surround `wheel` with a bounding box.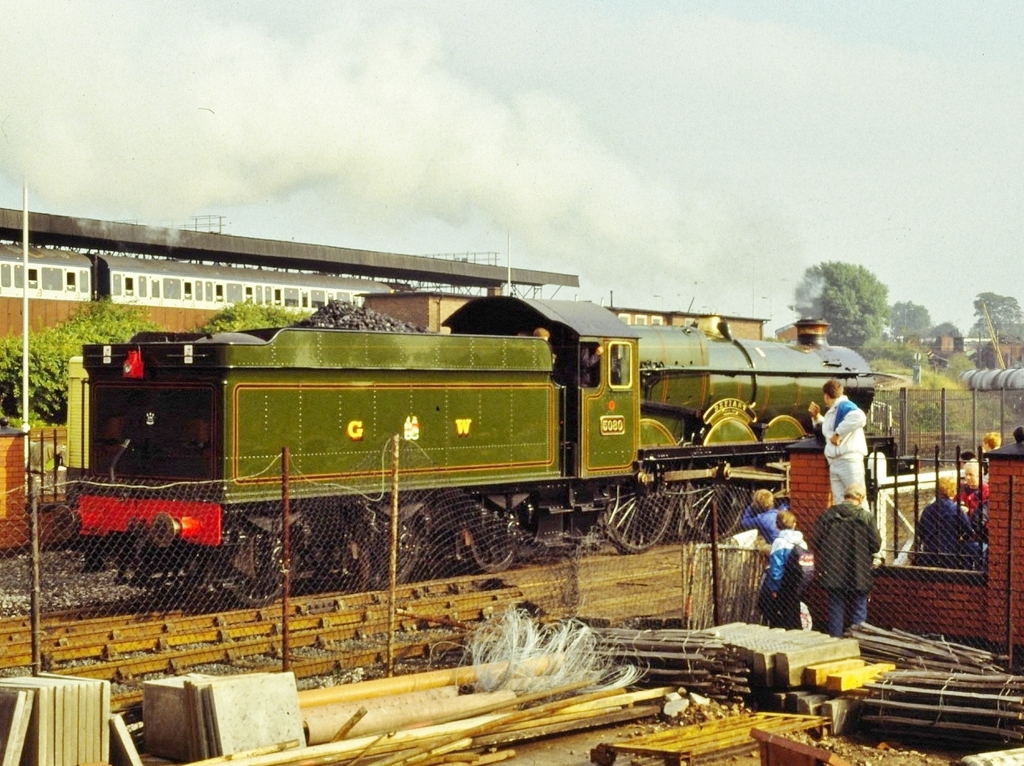
455,522,522,583.
